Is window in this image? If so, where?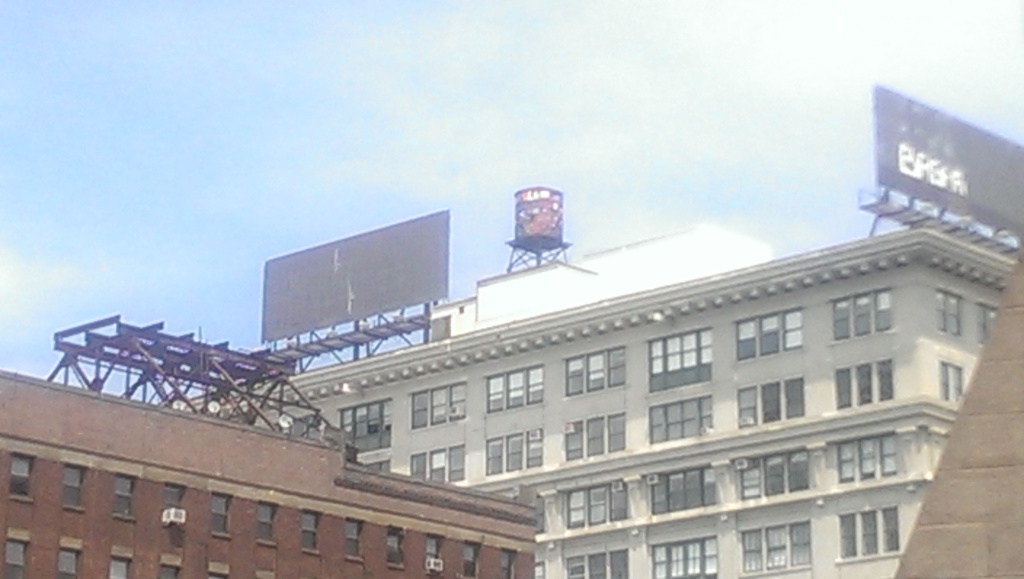
Yes, at region(559, 478, 637, 531).
